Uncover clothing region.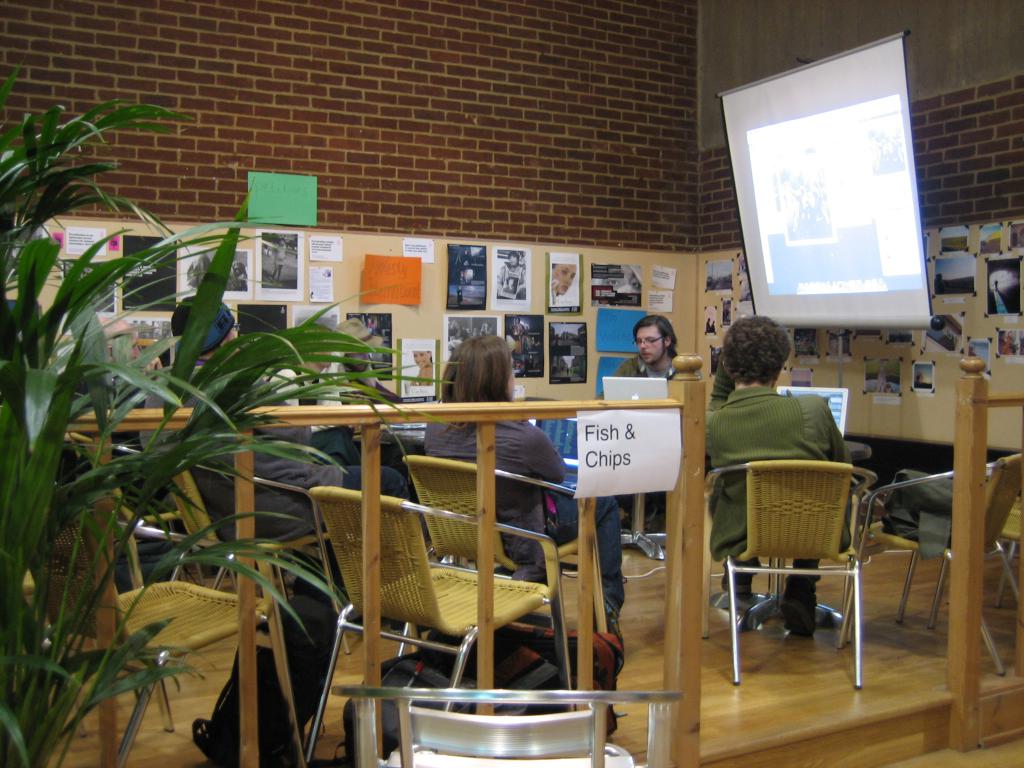
Uncovered: 82:376:173:515.
